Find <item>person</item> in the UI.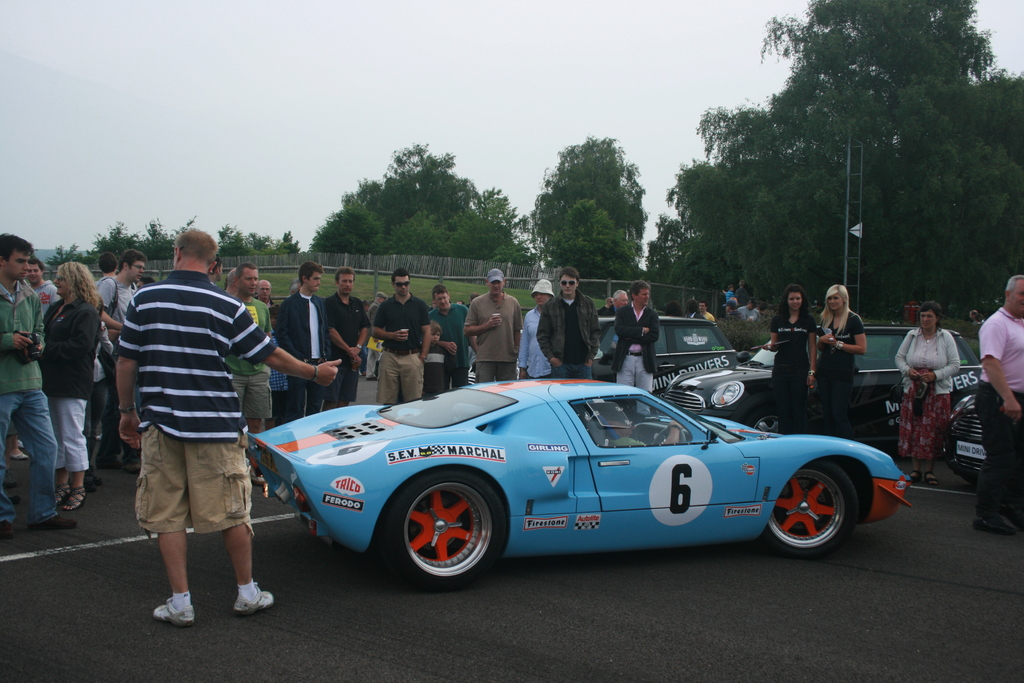
UI element at rect(0, 234, 77, 524).
